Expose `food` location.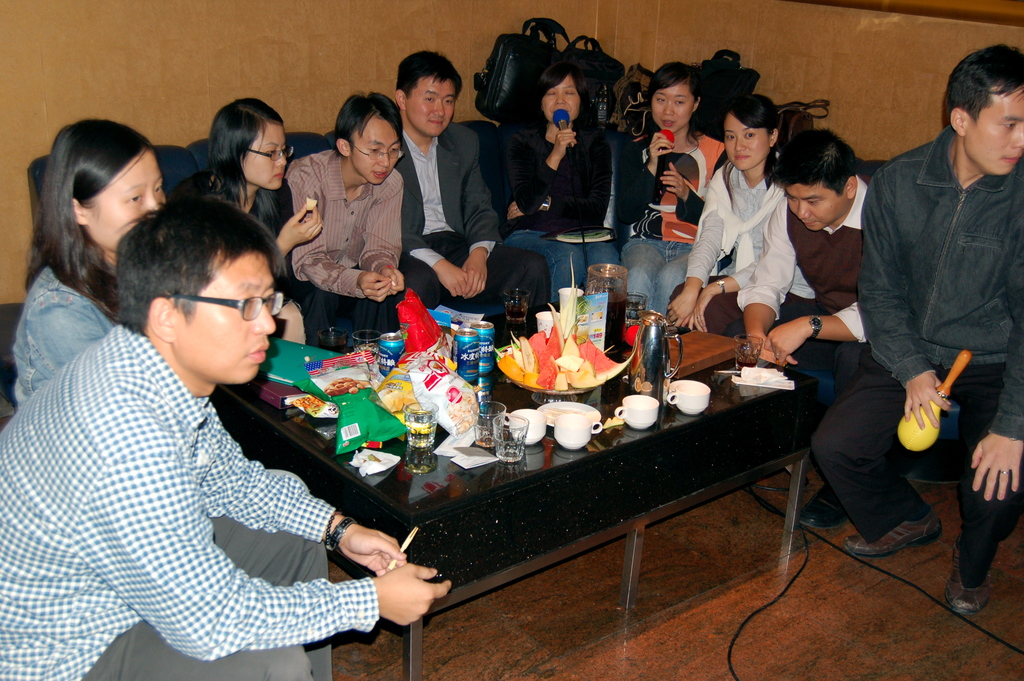
Exposed at rect(416, 345, 484, 438).
